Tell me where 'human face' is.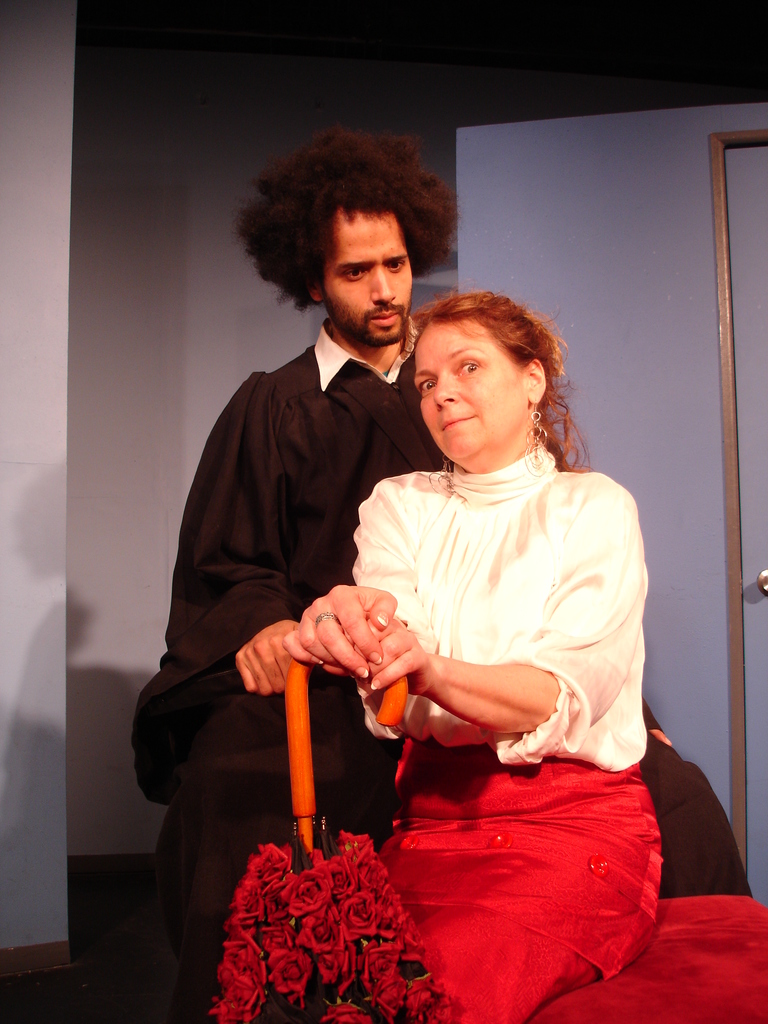
'human face' is at bbox=[417, 321, 529, 461].
